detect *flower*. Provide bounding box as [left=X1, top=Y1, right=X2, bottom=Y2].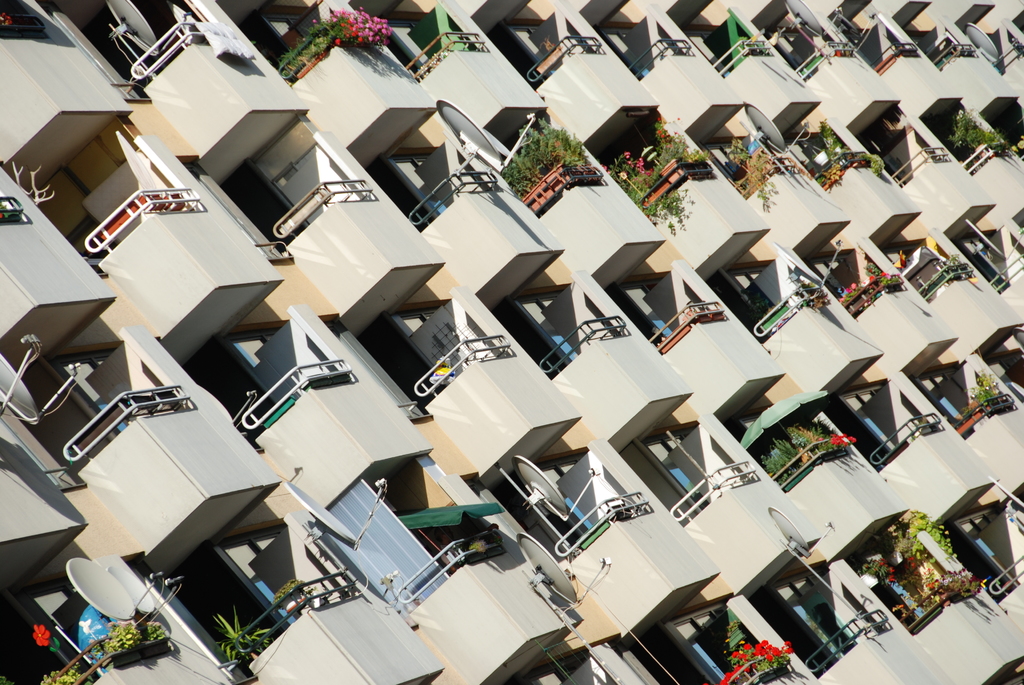
[left=870, top=274, right=876, bottom=281].
